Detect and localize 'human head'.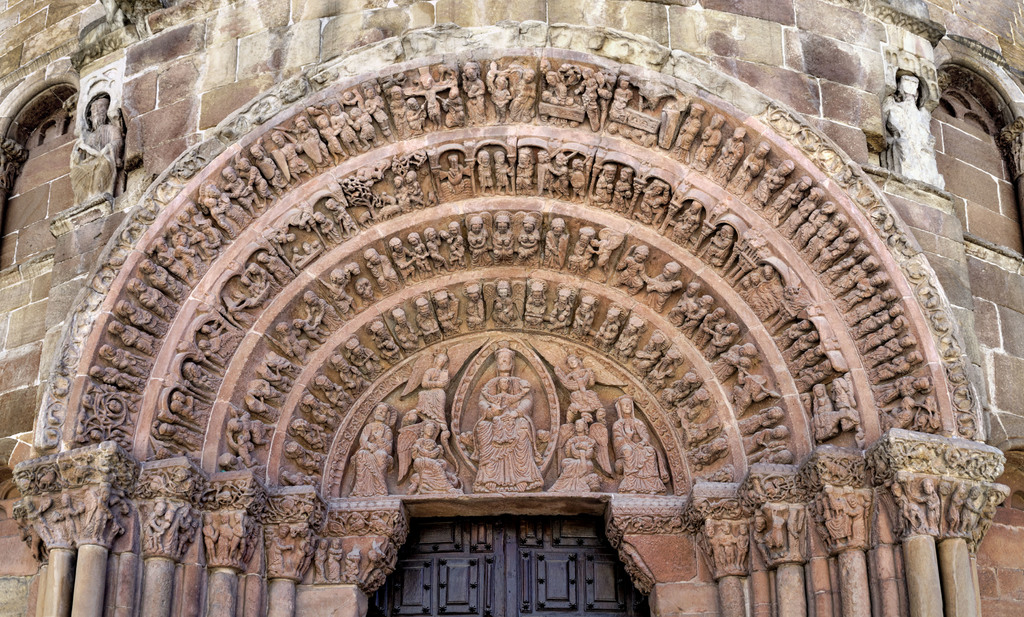
Localized at bbox(739, 342, 756, 357).
